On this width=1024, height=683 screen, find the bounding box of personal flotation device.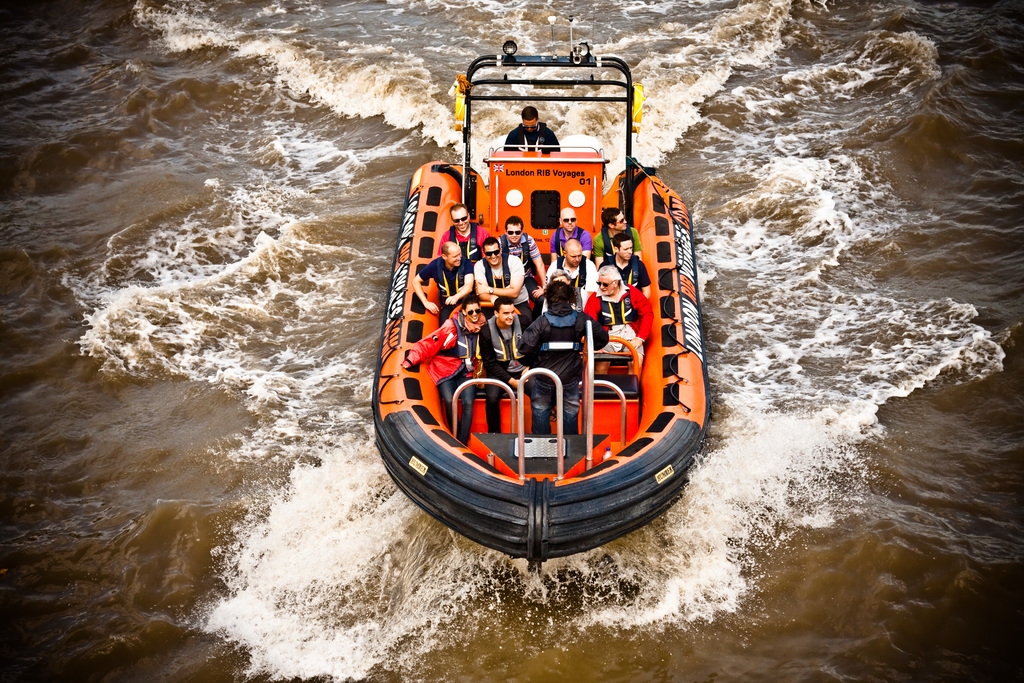
Bounding box: select_region(436, 254, 465, 306).
